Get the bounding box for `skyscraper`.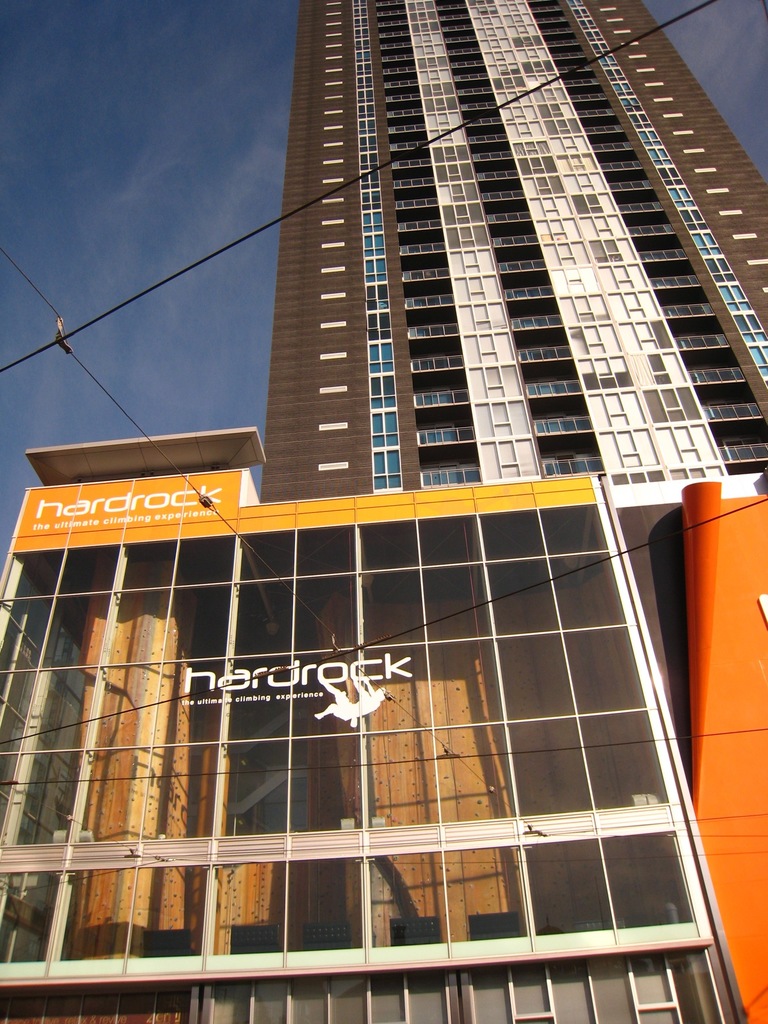
(225,0,714,643).
